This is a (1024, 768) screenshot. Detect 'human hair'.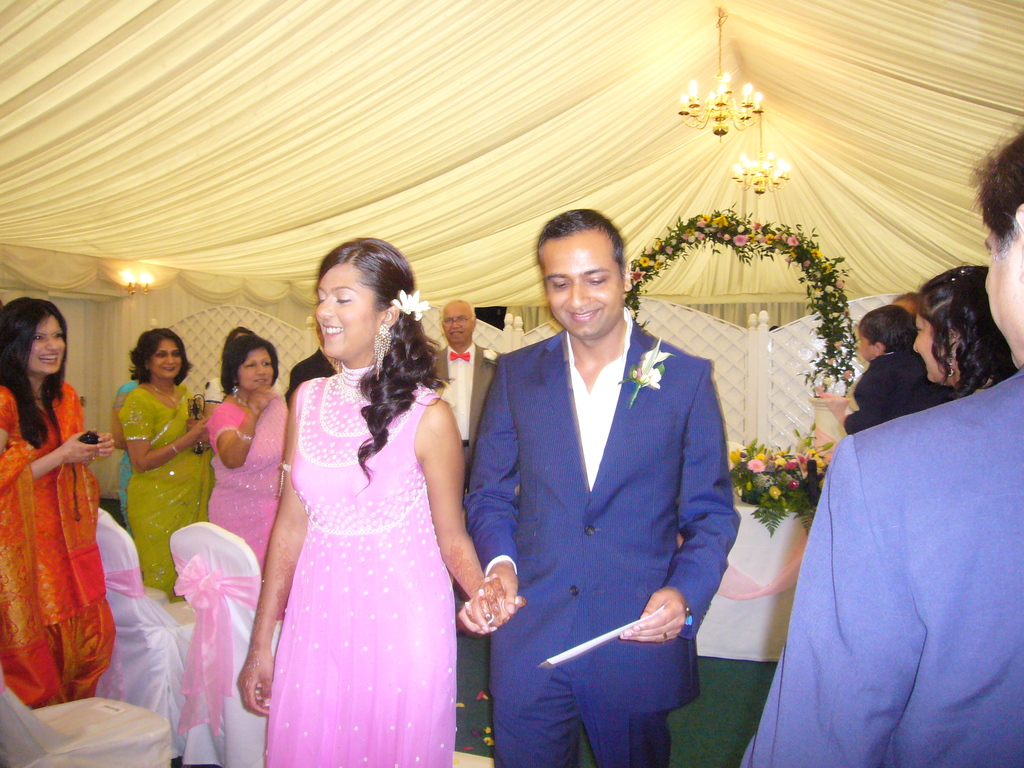
bbox=(538, 209, 623, 274).
